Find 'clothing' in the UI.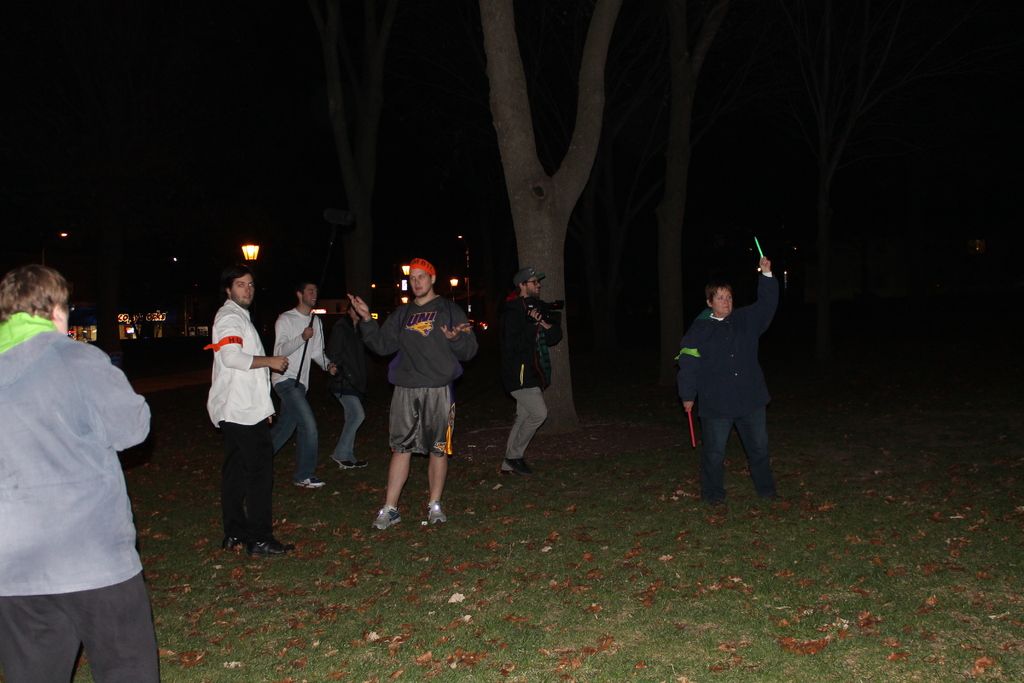
UI element at box(202, 292, 278, 541).
